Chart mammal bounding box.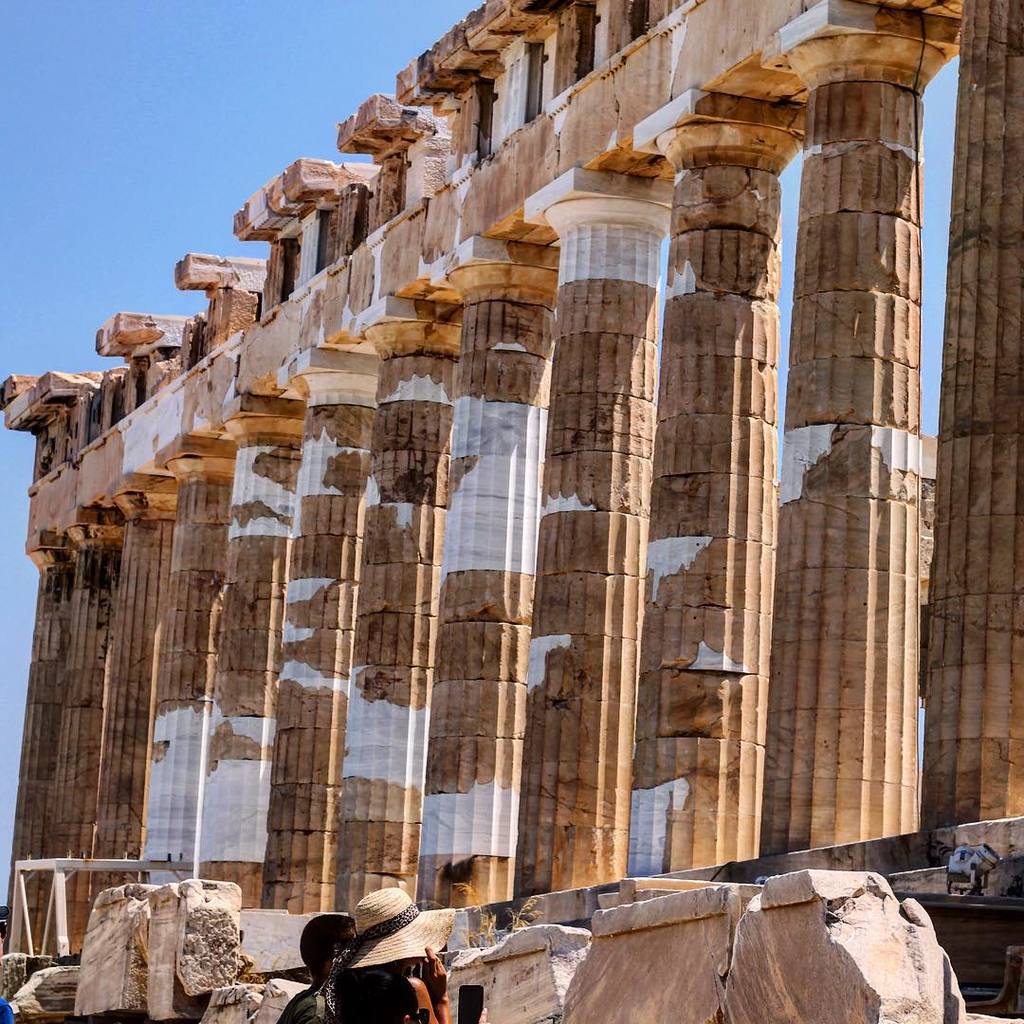
Charted: 339:965:425:1023.
